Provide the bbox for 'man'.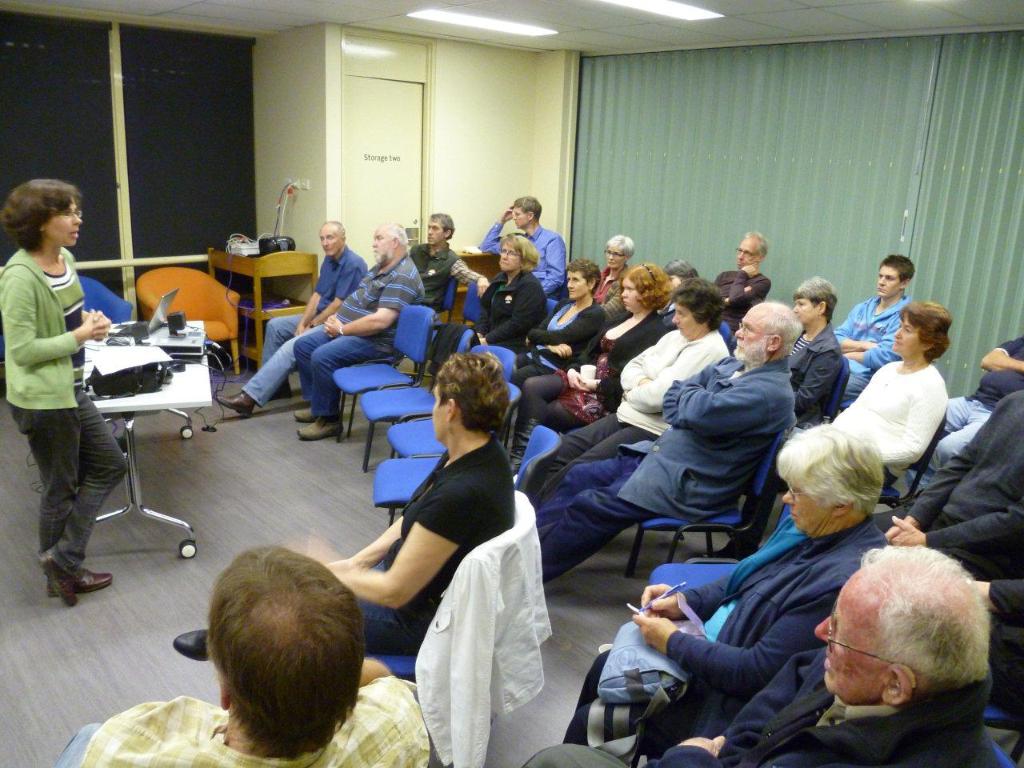
(483, 200, 566, 306).
